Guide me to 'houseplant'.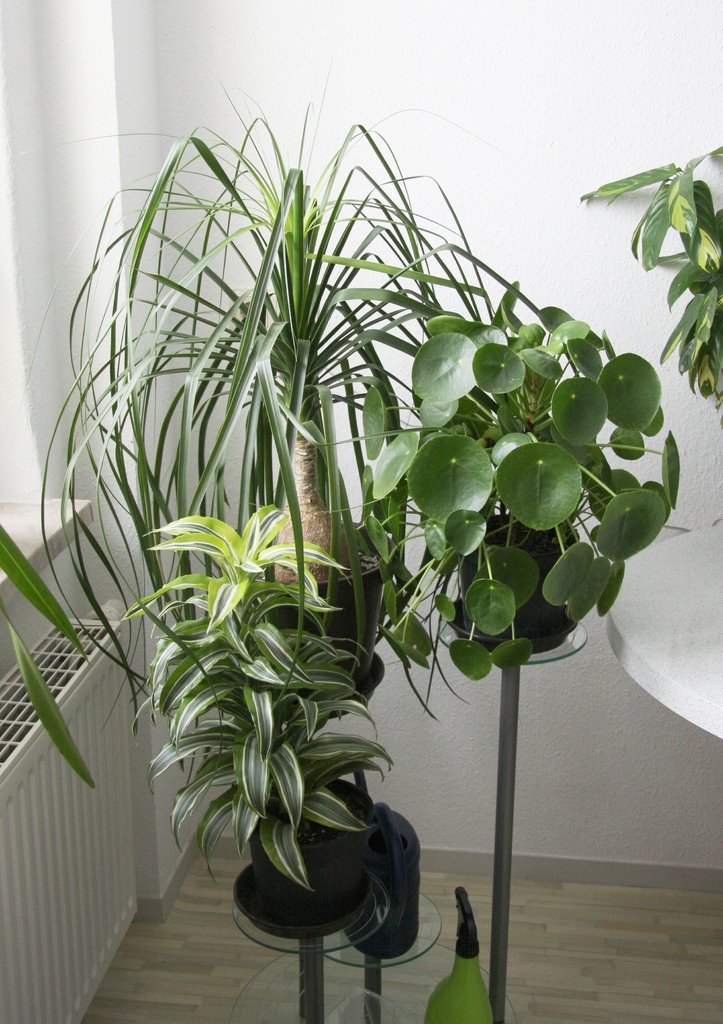
Guidance: x1=339 y1=317 x2=678 y2=692.
